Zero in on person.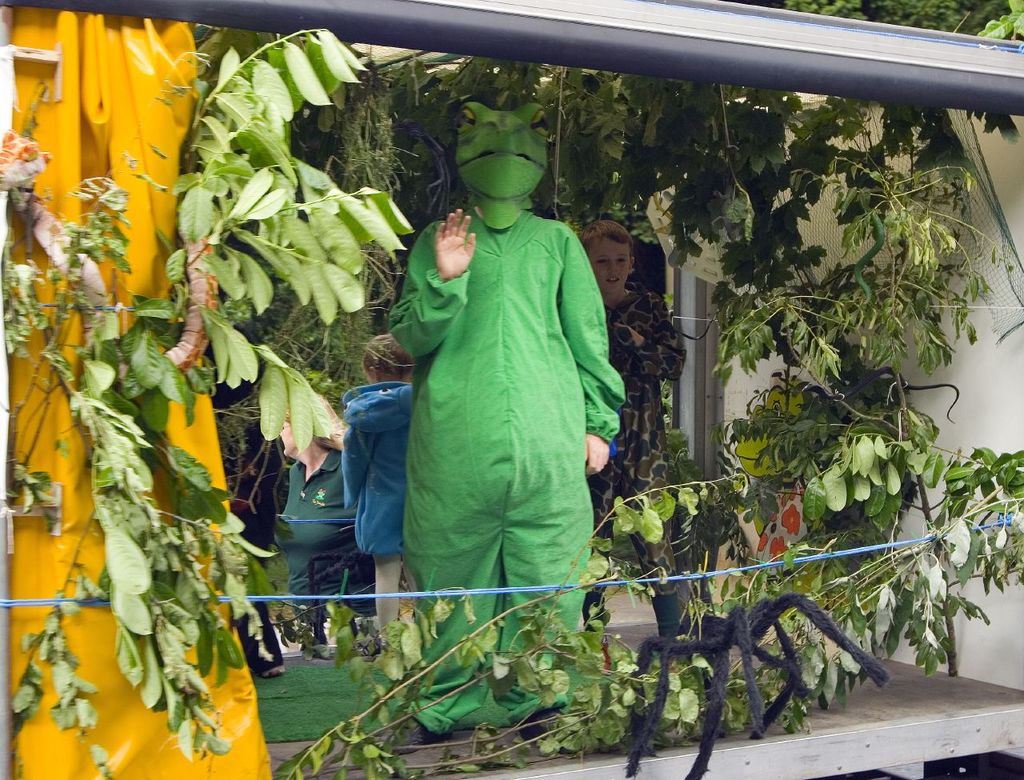
Zeroed in: Rect(265, 386, 374, 633).
